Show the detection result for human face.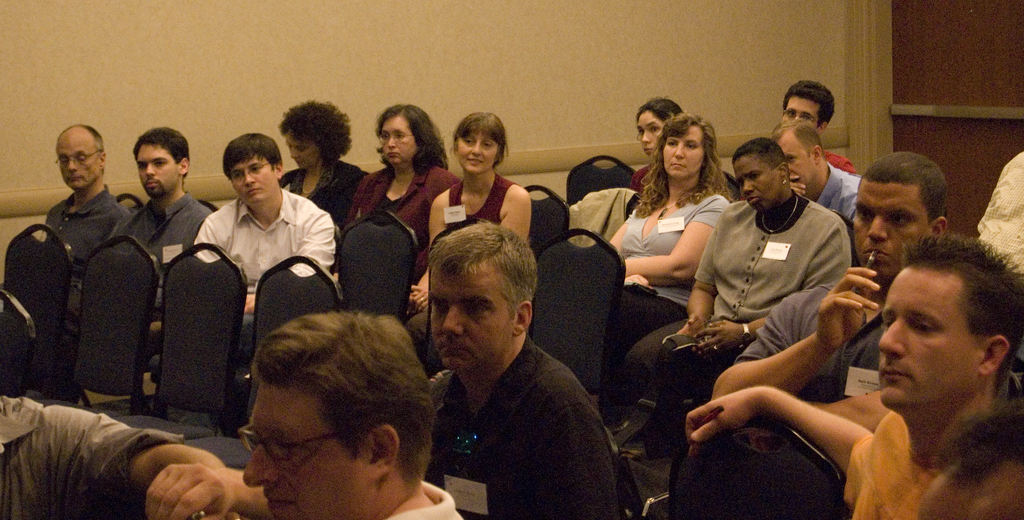
box(662, 126, 704, 177).
